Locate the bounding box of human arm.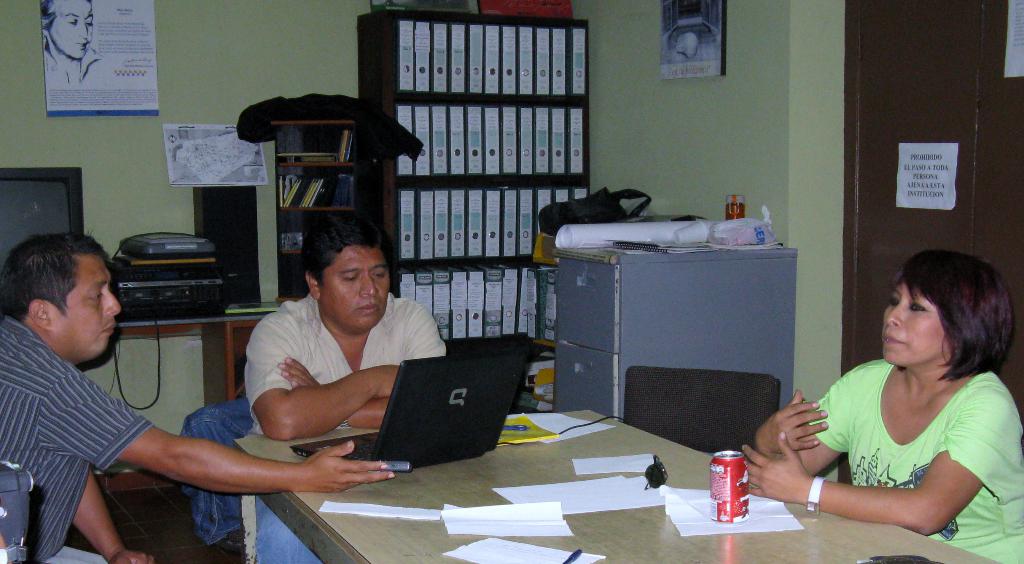
Bounding box: (749,366,858,482).
